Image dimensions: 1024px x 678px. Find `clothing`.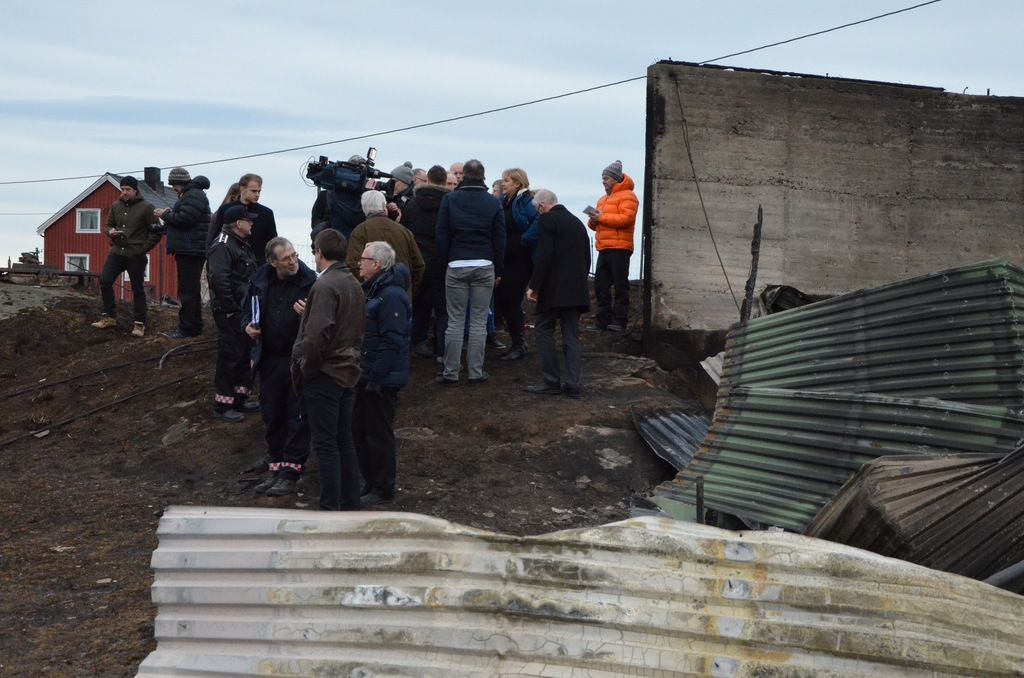
rect(444, 175, 504, 386).
